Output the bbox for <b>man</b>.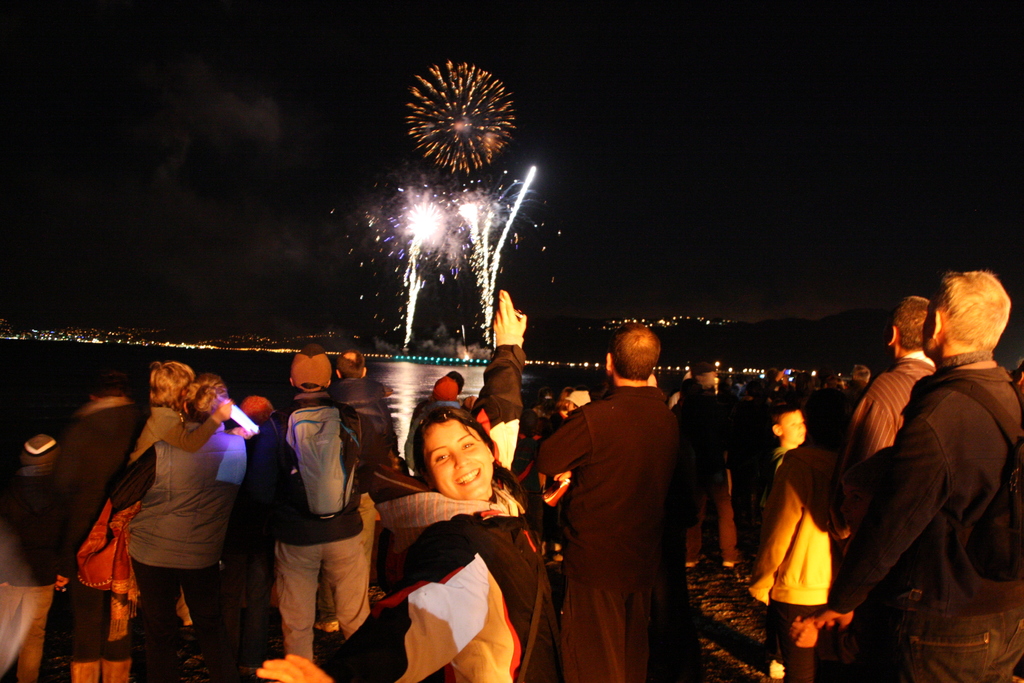
[253,342,380,677].
